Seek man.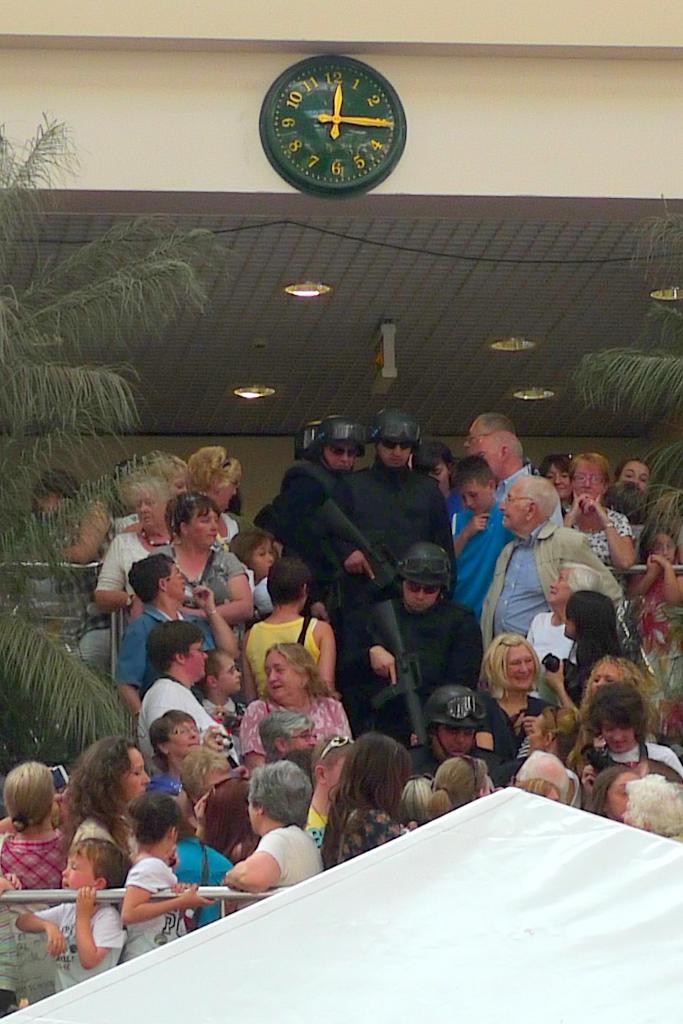
locate(252, 414, 367, 557).
